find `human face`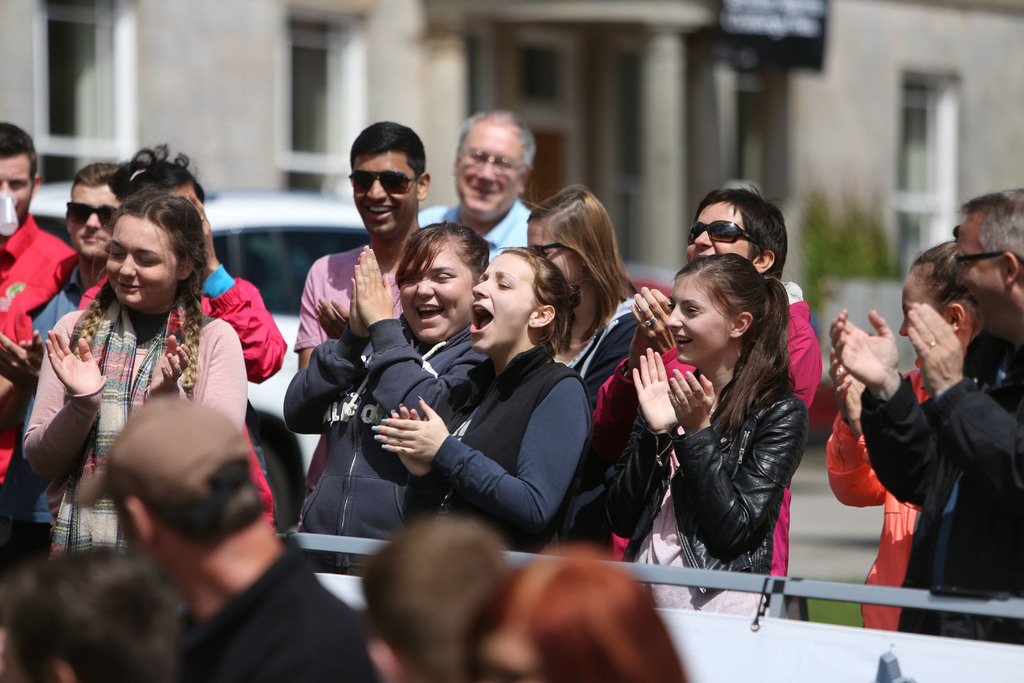
detection(467, 251, 530, 350)
